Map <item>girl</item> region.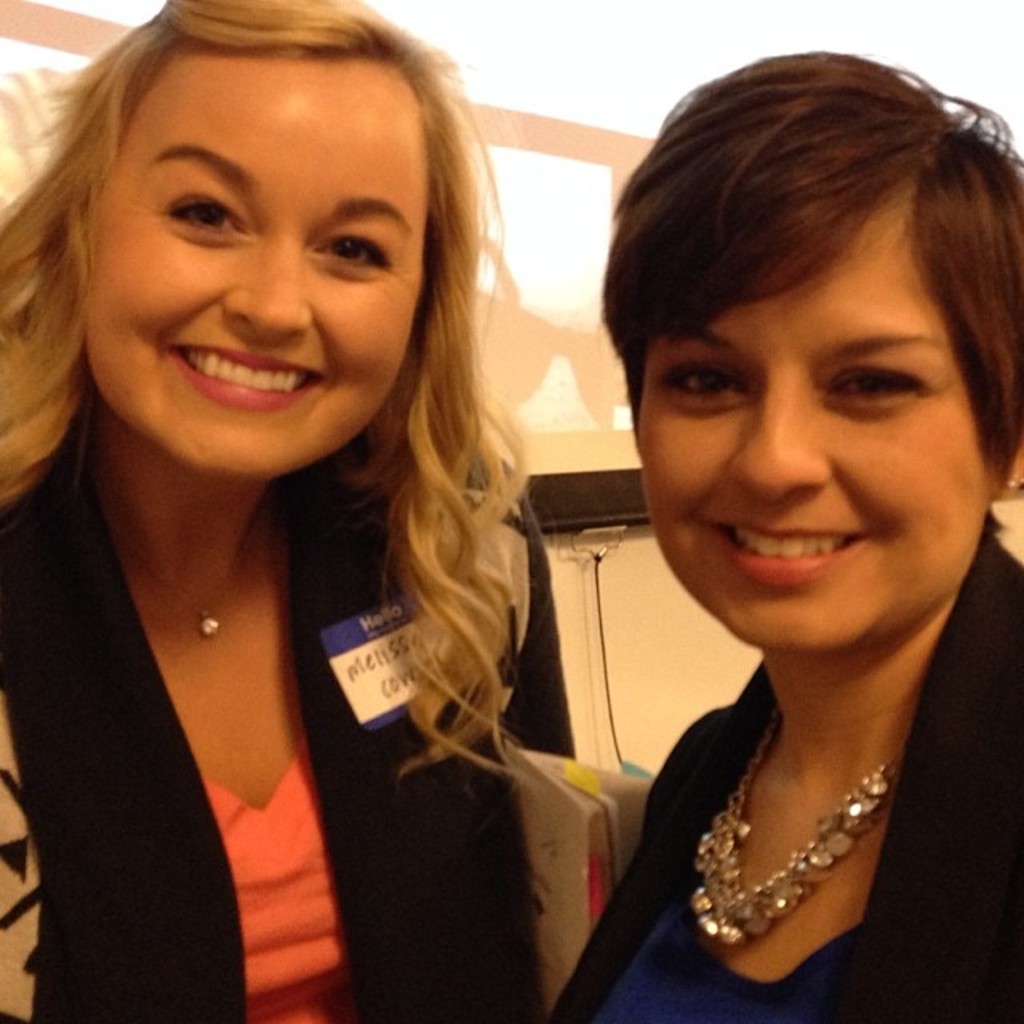
Mapped to {"left": 0, "top": 0, "right": 578, "bottom": 1022}.
